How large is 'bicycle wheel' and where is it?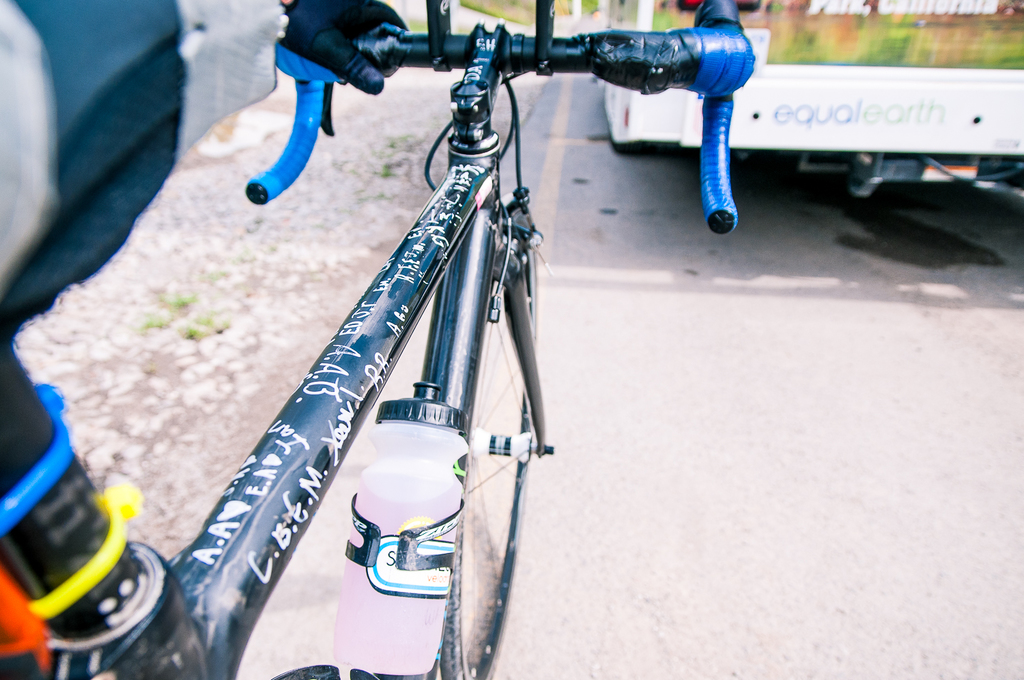
Bounding box: x1=442, y1=228, x2=537, y2=679.
